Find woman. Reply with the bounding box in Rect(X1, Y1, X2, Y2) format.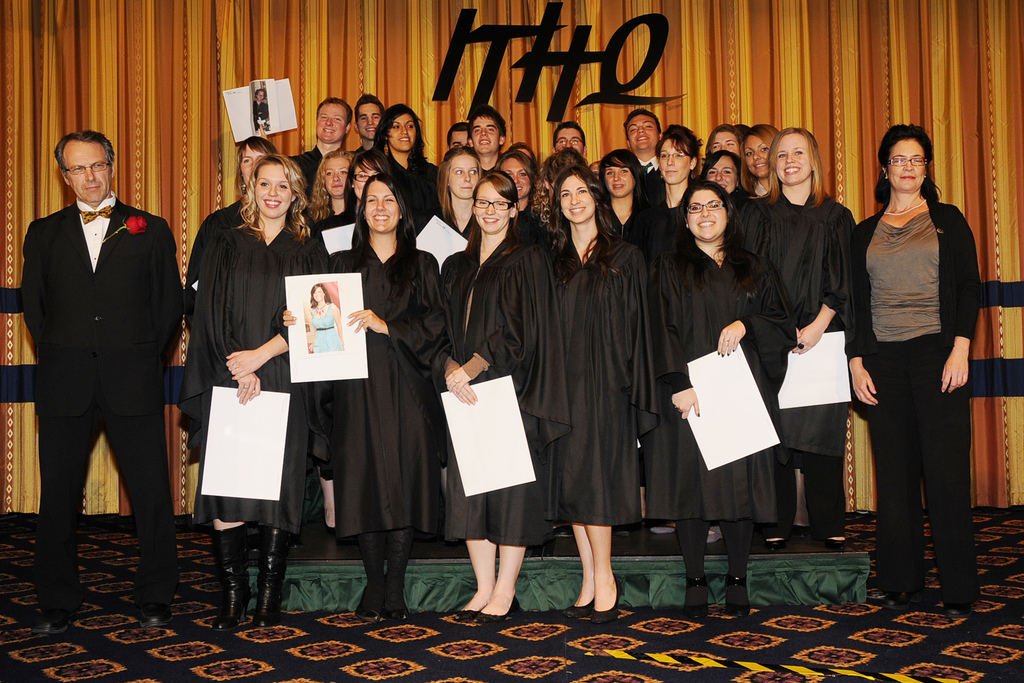
Rect(646, 120, 708, 188).
